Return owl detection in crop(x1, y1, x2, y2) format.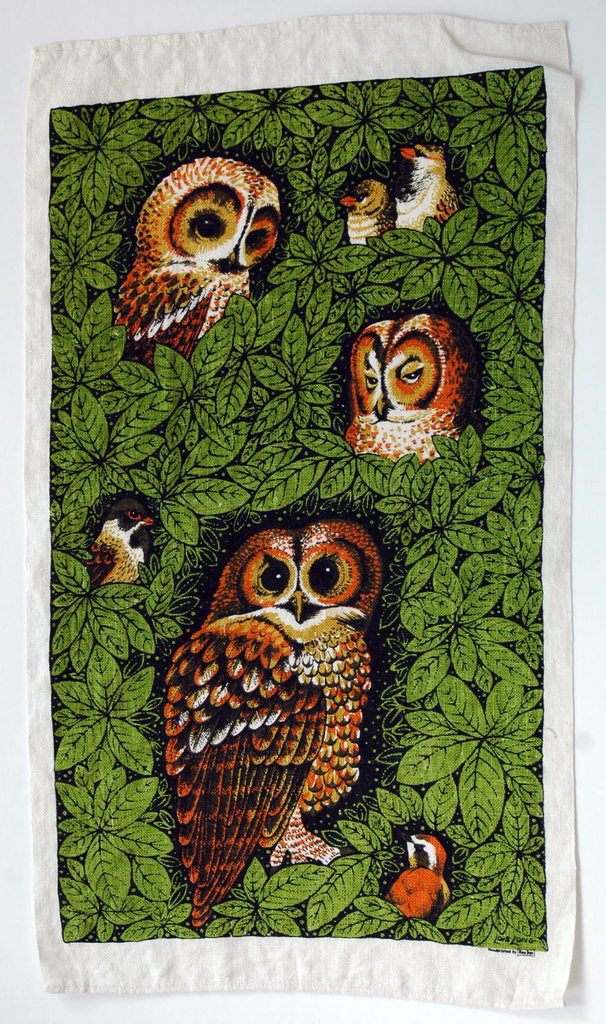
crop(332, 178, 399, 250).
